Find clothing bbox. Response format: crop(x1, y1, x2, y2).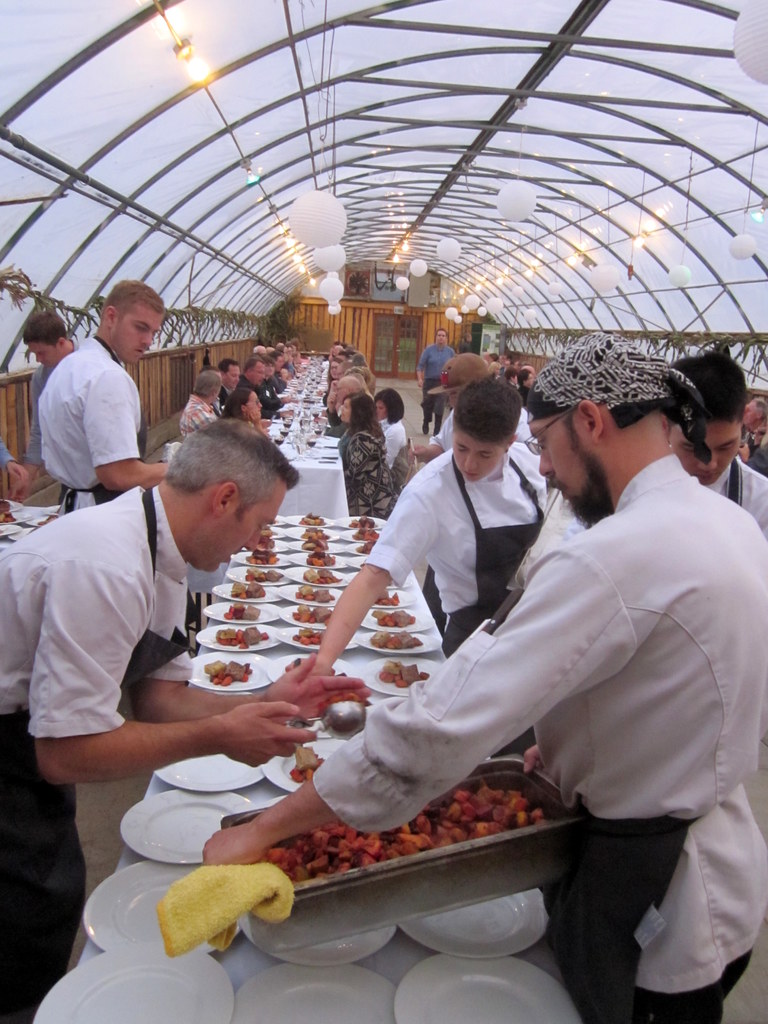
crop(0, 431, 16, 466).
